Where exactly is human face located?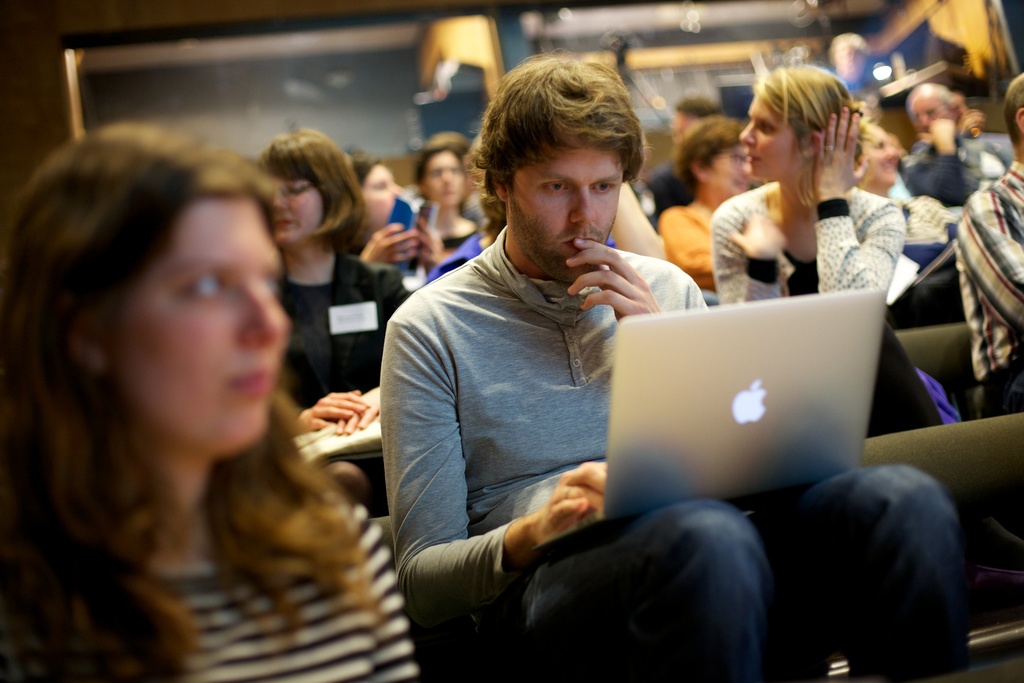
Its bounding box is (274, 176, 328, 245).
